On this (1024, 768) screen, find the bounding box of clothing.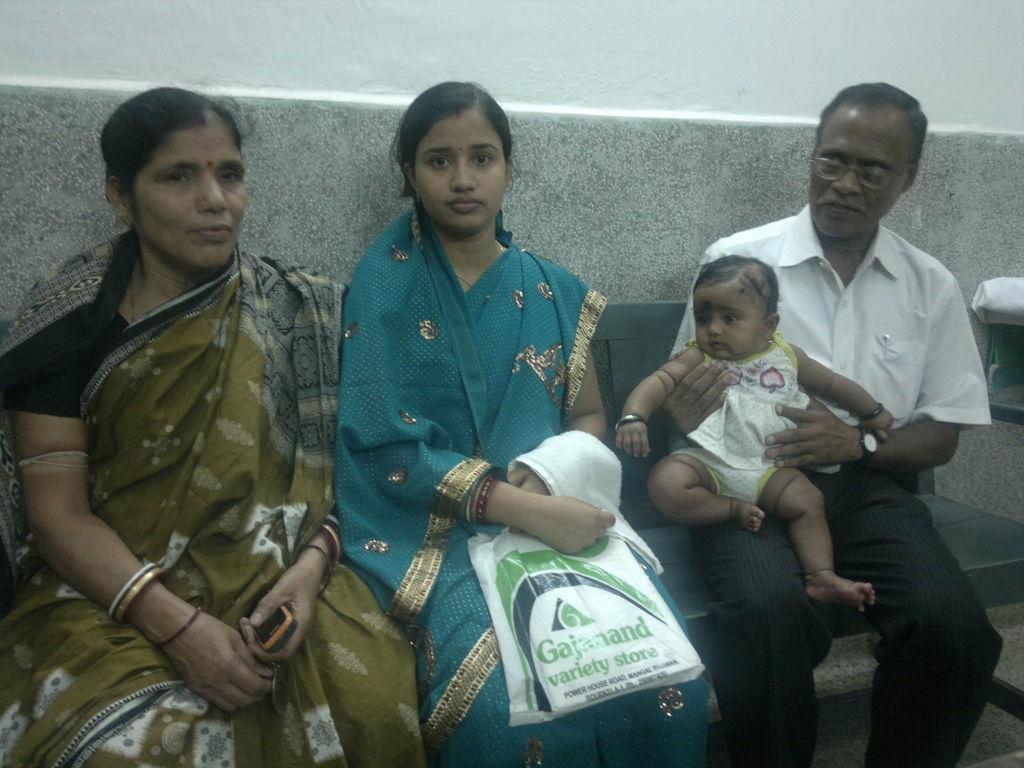
Bounding box: locate(340, 204, 713, 767).
